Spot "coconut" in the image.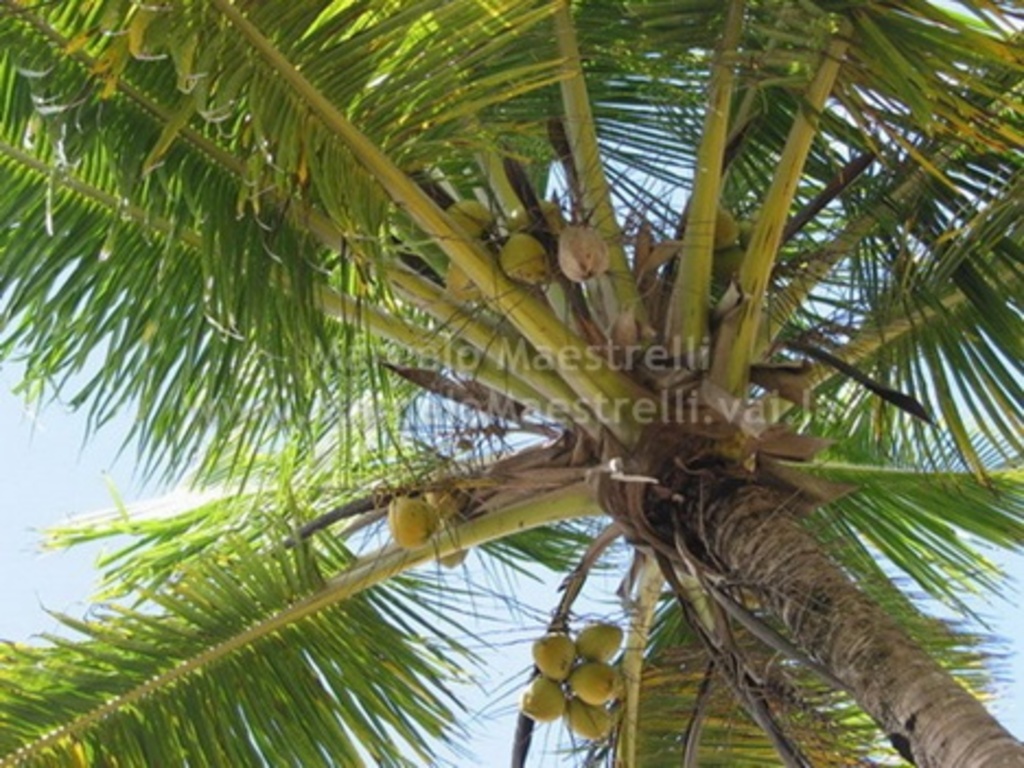
"coconut" found at {"x1": 556, "y1": 225, "x2": 606, "y2": 287}.
